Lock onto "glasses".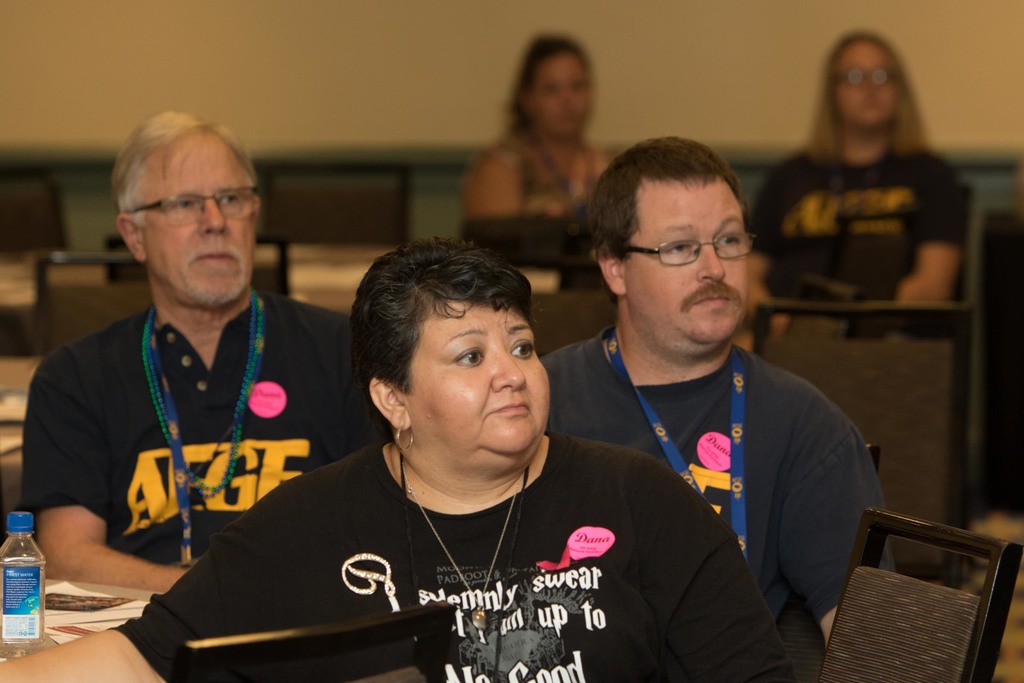
Locked: [left=636, top=222, right=764, bottom=272].
